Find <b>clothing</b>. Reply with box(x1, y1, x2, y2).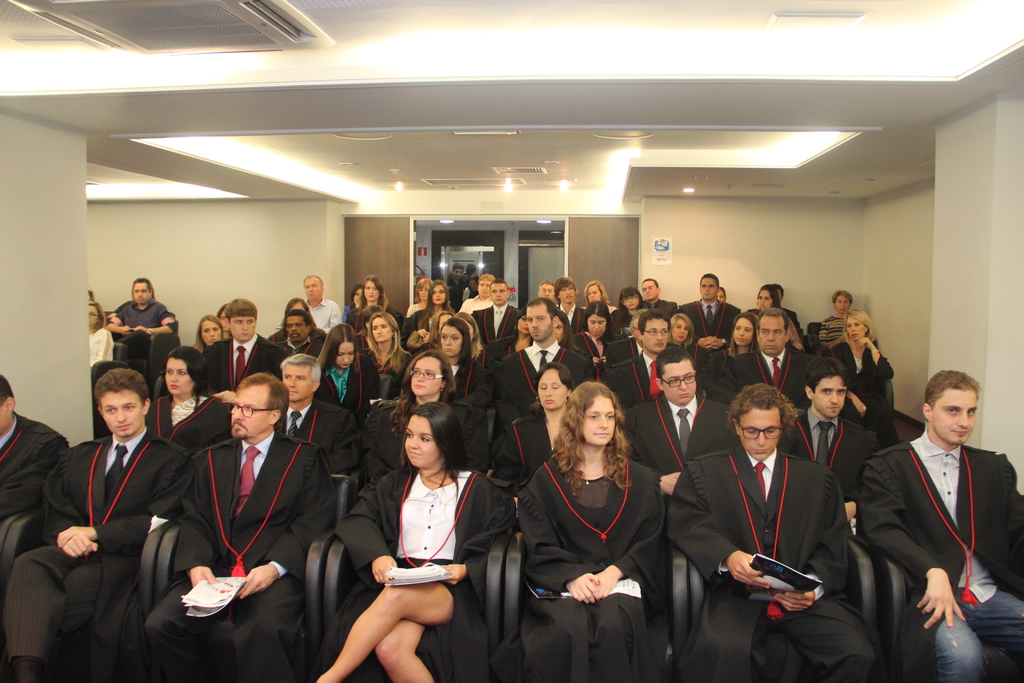
box(366, 389, 495, 463).
